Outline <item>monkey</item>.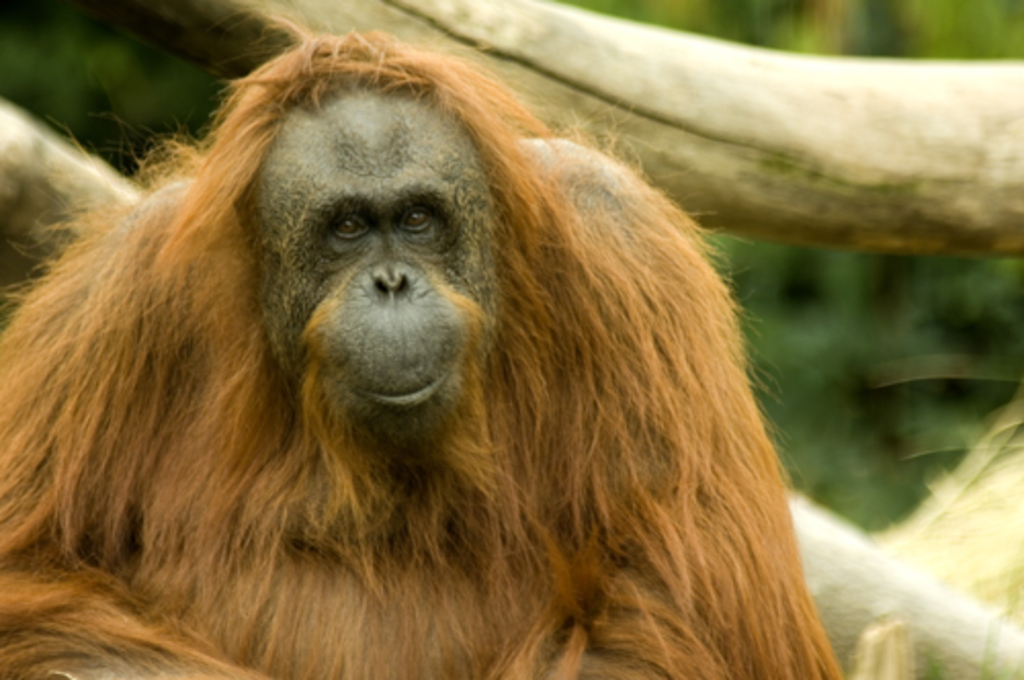
Outline: l=0, t=16, r=952, b=676.
